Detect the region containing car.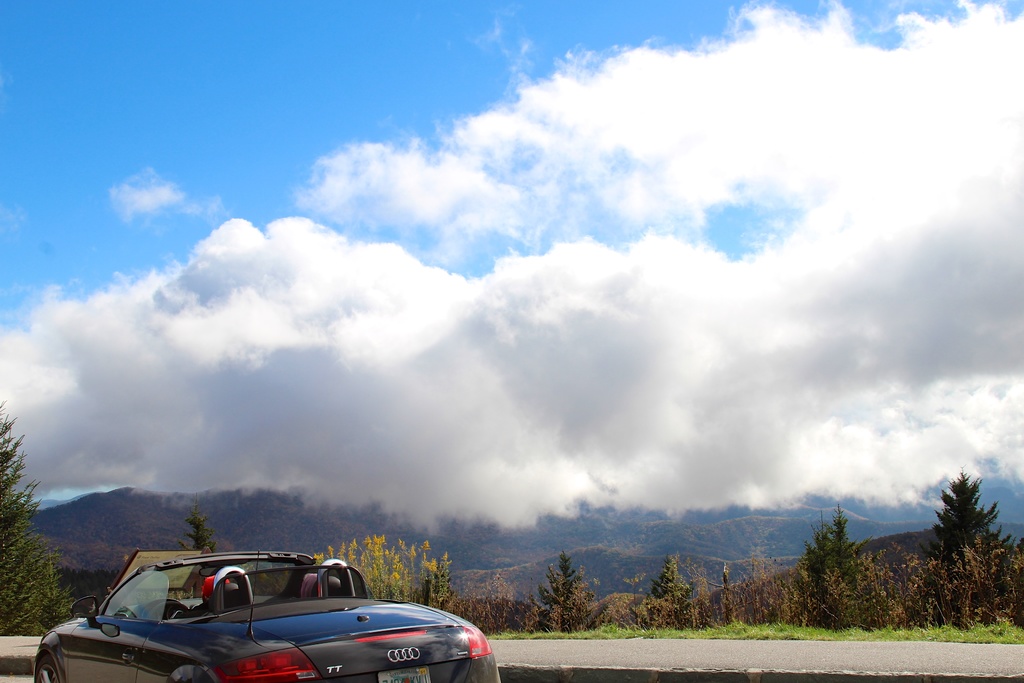
locate(63, 557, 488, 682).
